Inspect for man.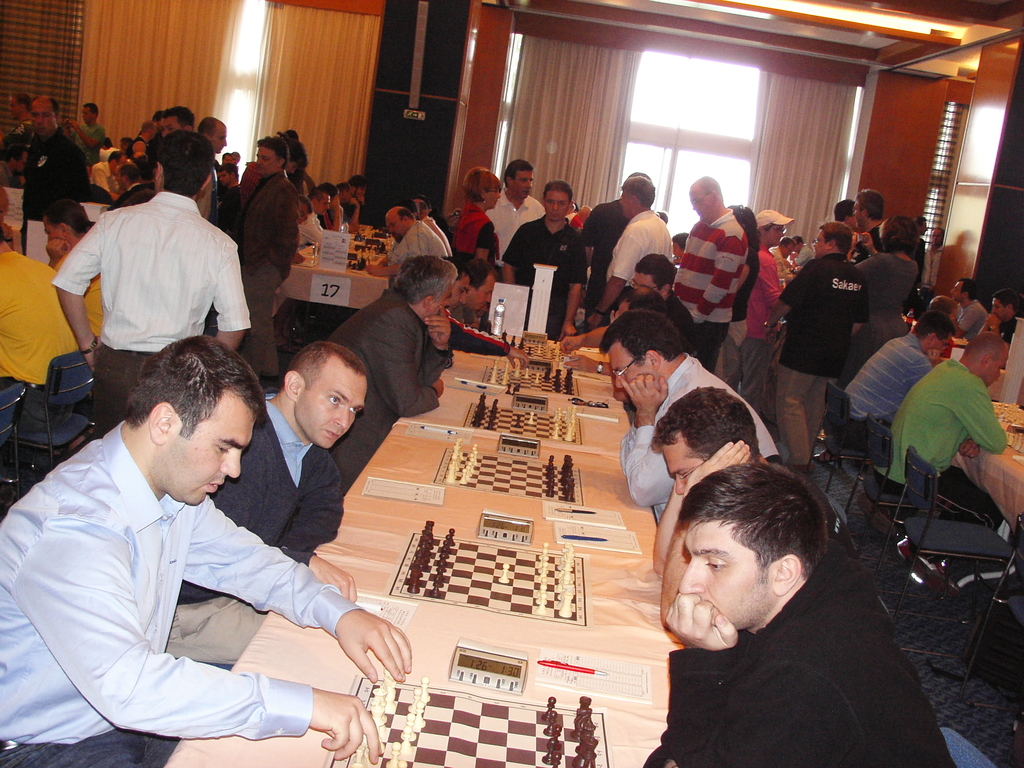
Inspection: x1=722, y1=209, x2=797, y2=388.
